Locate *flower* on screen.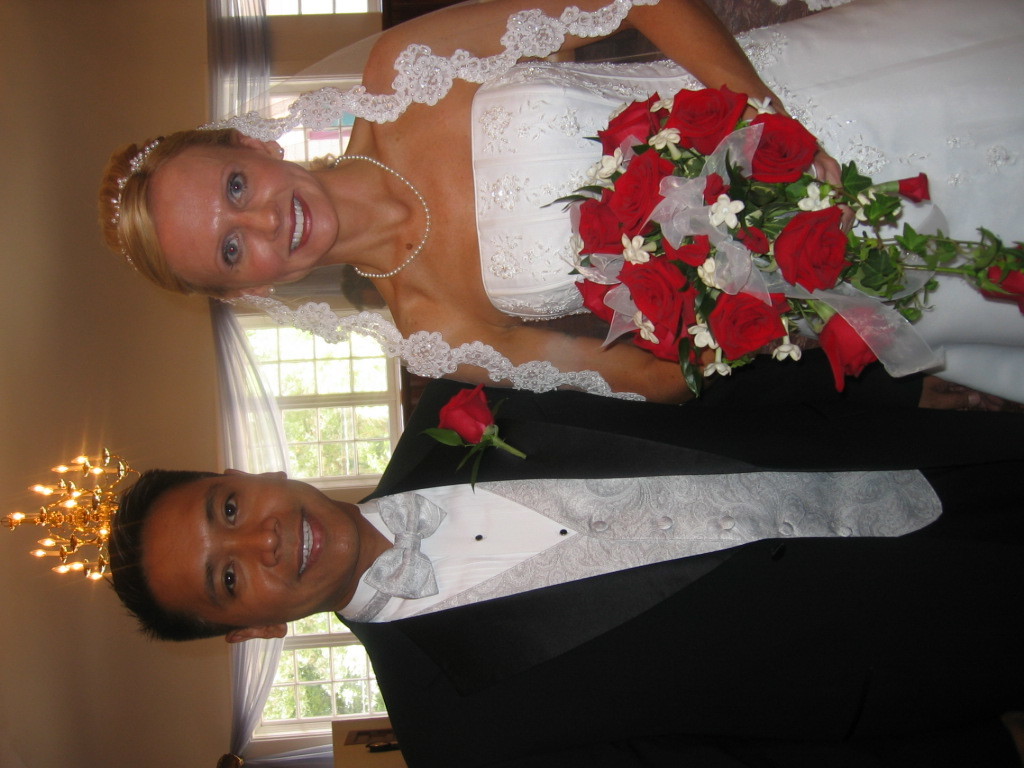
On screen at <region>724, 275, 797, 360</region>.
